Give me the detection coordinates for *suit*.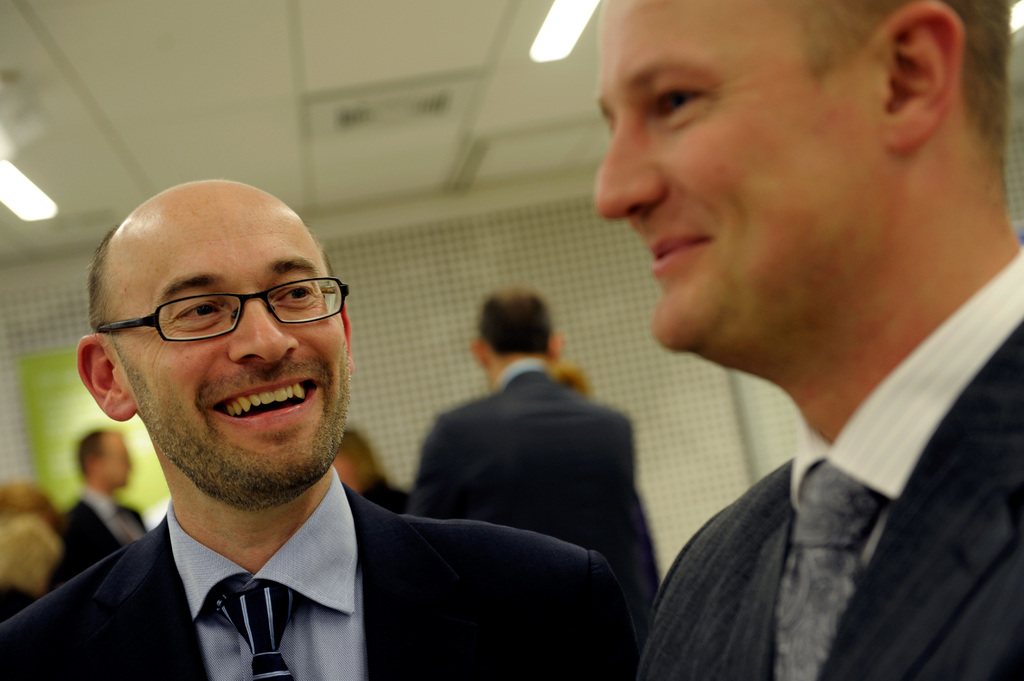
[x1=51, y1=492, x2=145, y2=587].
